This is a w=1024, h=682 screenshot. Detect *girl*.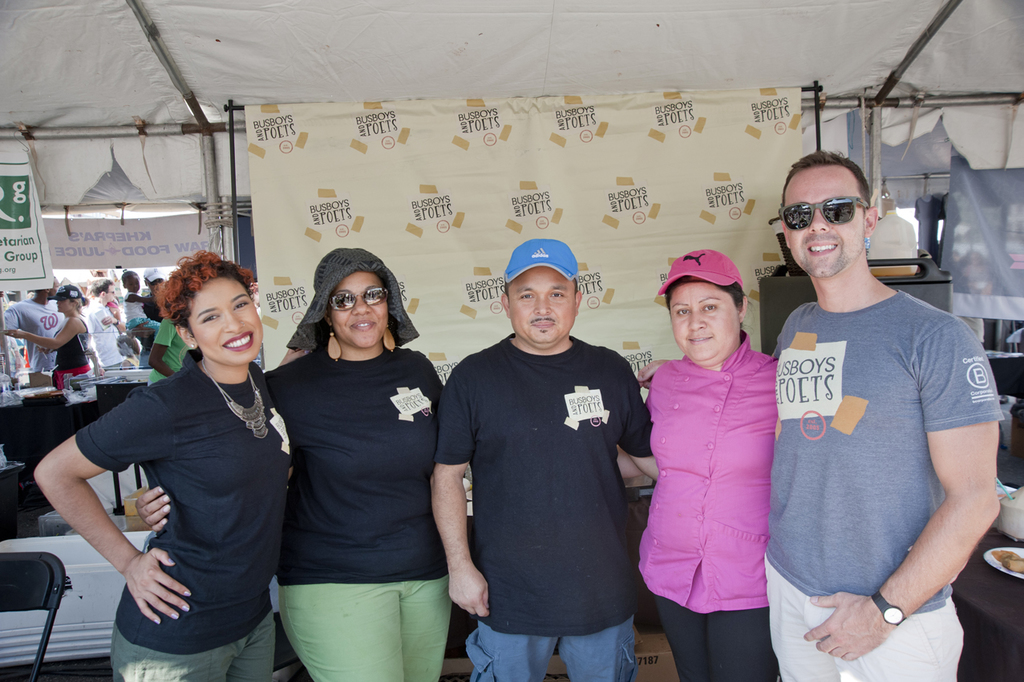
[x1=30, y1=251, x2=292, y2=681].
